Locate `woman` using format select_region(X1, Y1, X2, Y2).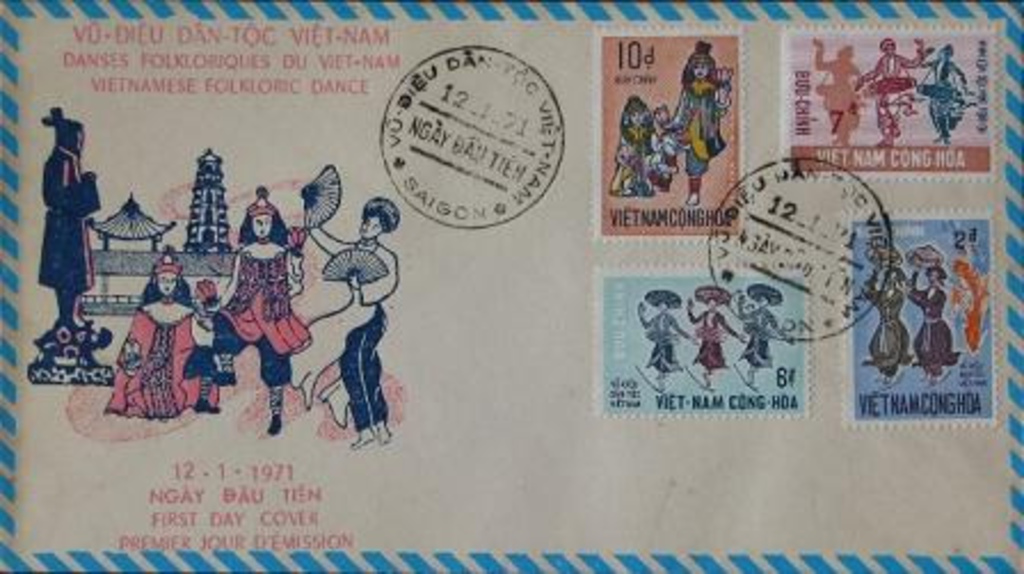
select_region(206, 188, 313, 432).
